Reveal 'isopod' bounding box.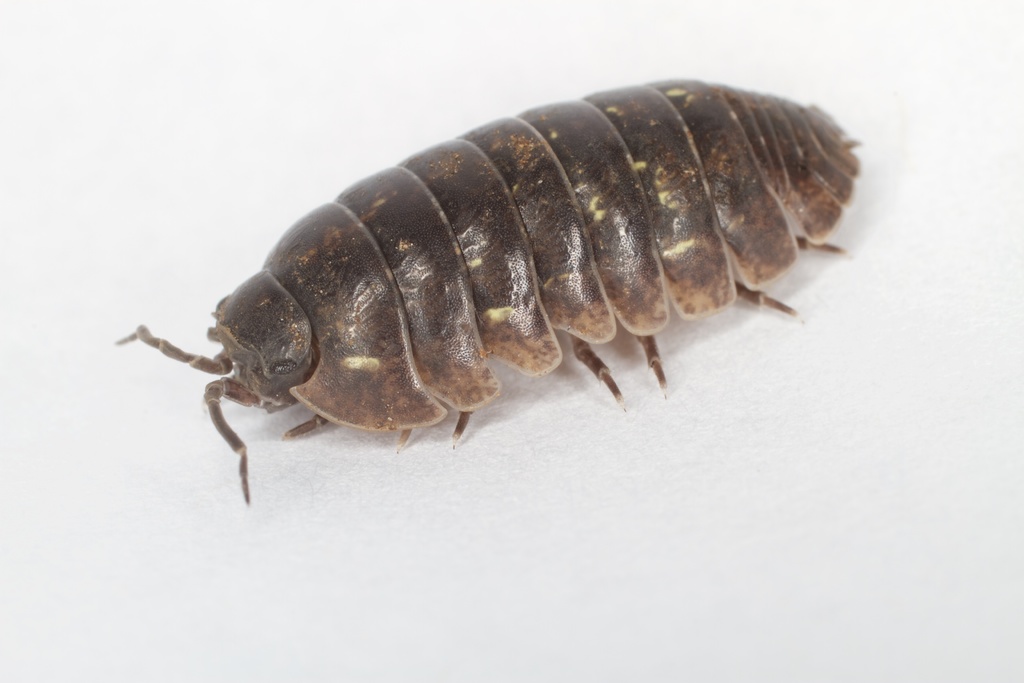
Revealed: pyautogui.locateOnScreen(118, 73, 864, 503).
